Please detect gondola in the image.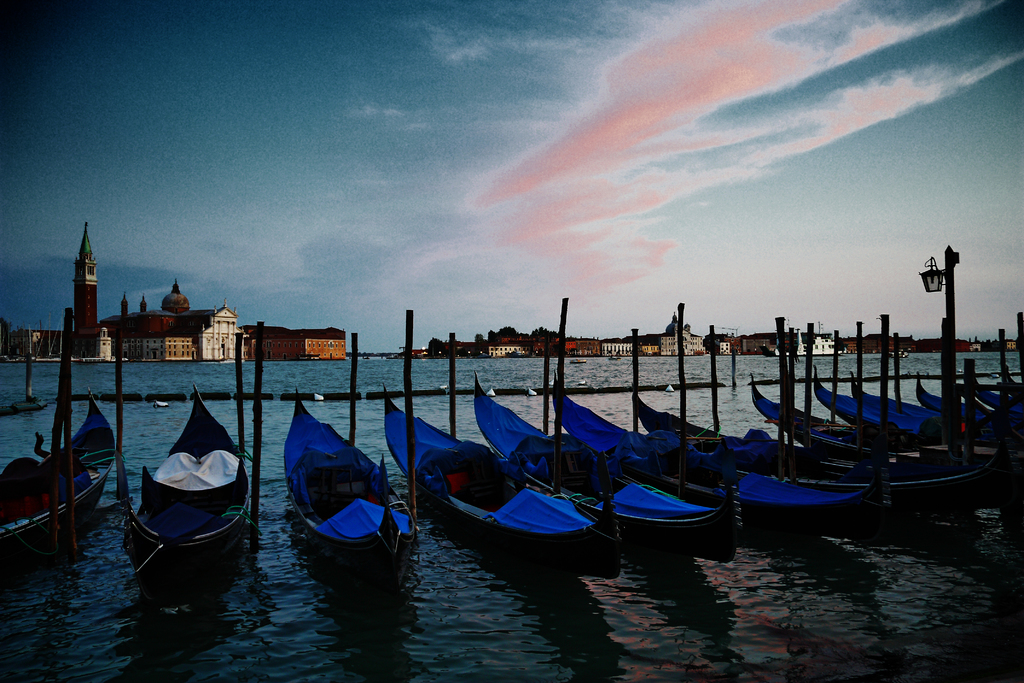
116,379,251,598.
